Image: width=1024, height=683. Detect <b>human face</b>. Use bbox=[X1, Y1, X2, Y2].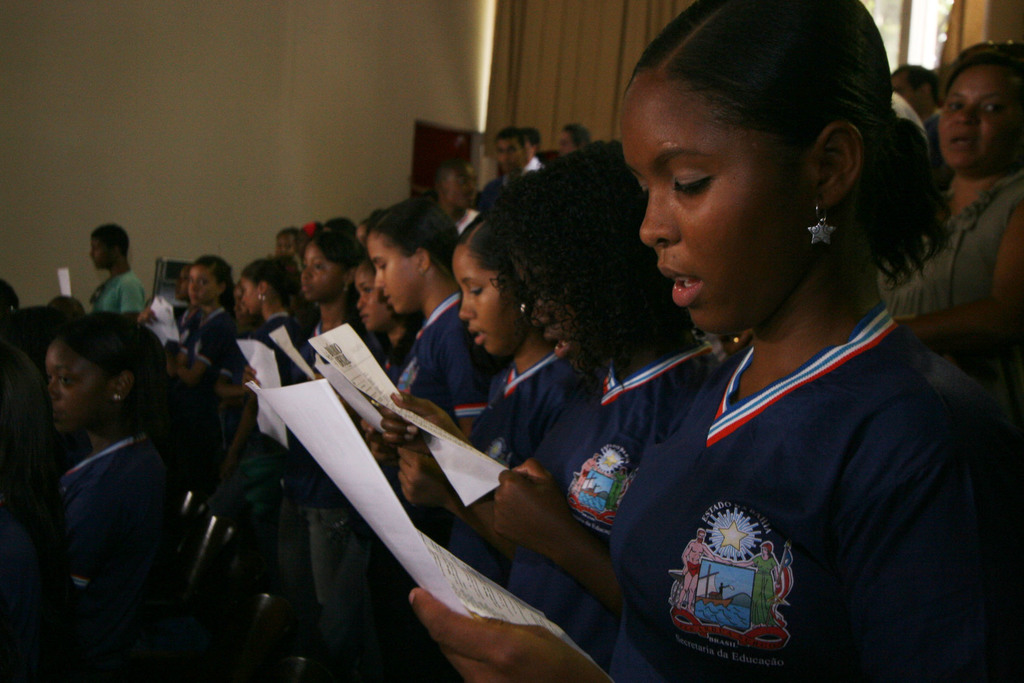
bbox=[616, 80, 810, 343].
